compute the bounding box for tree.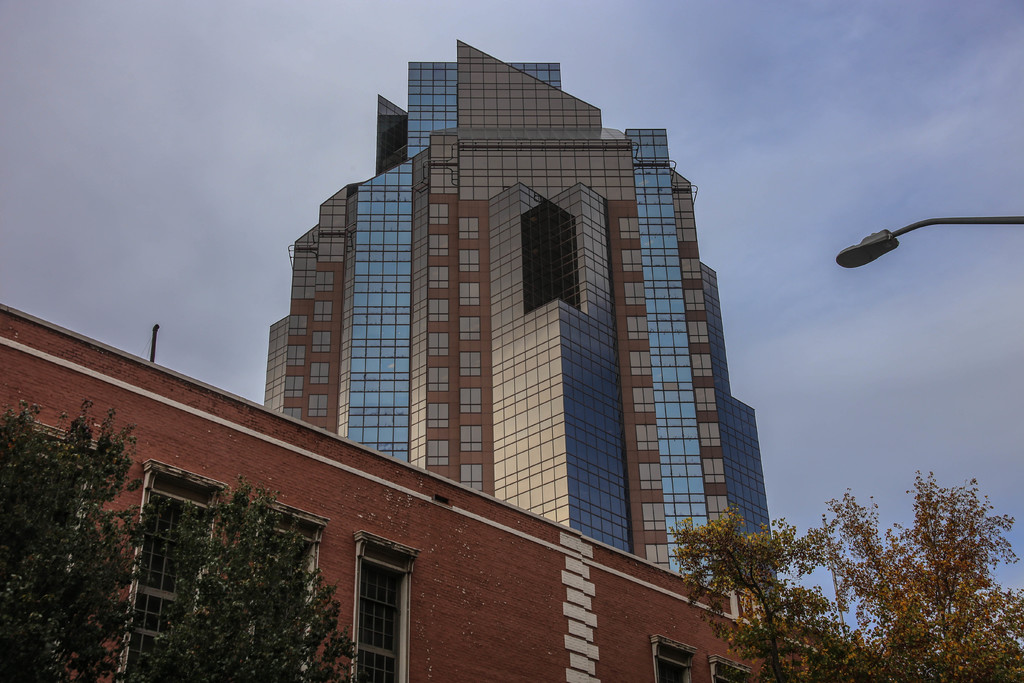
detection(819, 474, 1023, 682).
